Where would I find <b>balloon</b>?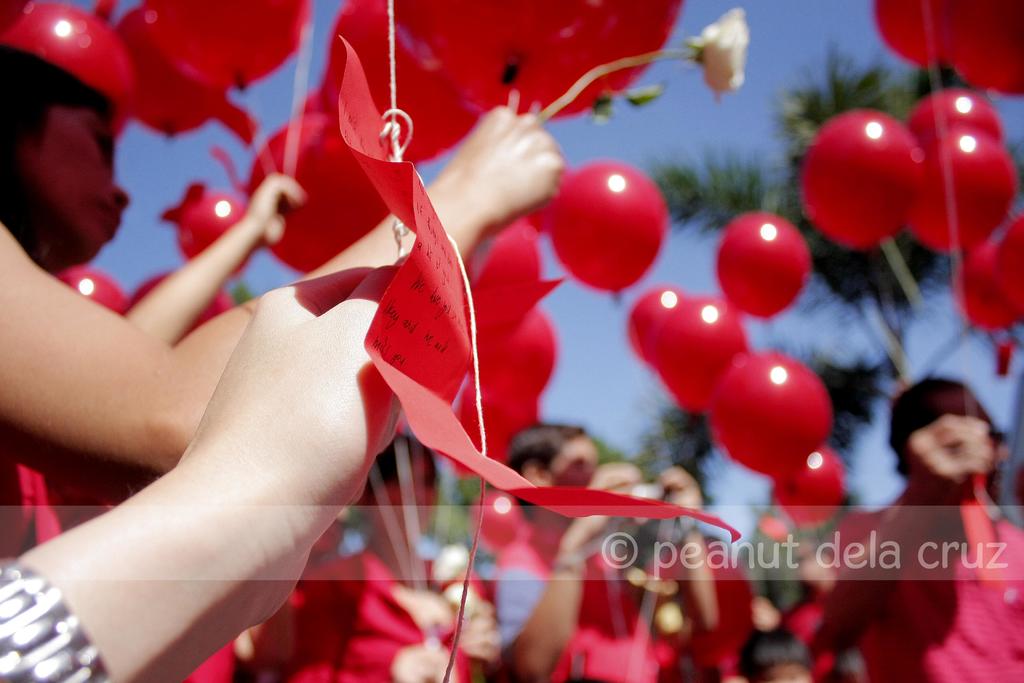
At locate(951, 231, 1012, 340).
